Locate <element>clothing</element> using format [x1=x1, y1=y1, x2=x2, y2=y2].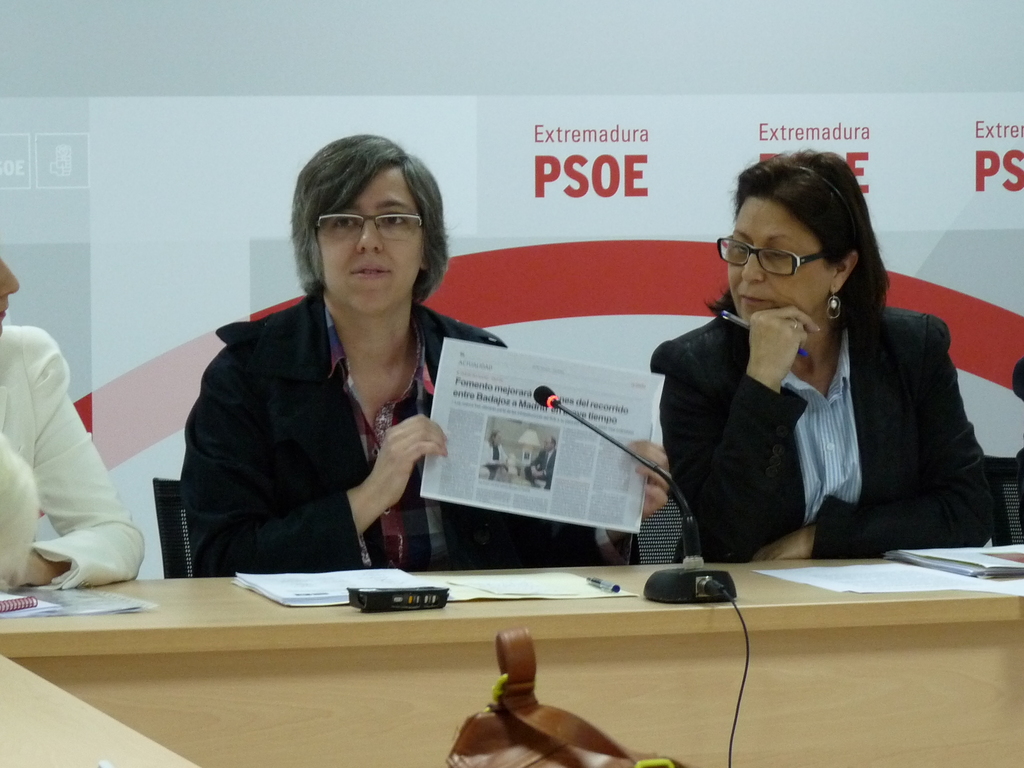
[x1=0, y1=327, x2=141, y2=593].
